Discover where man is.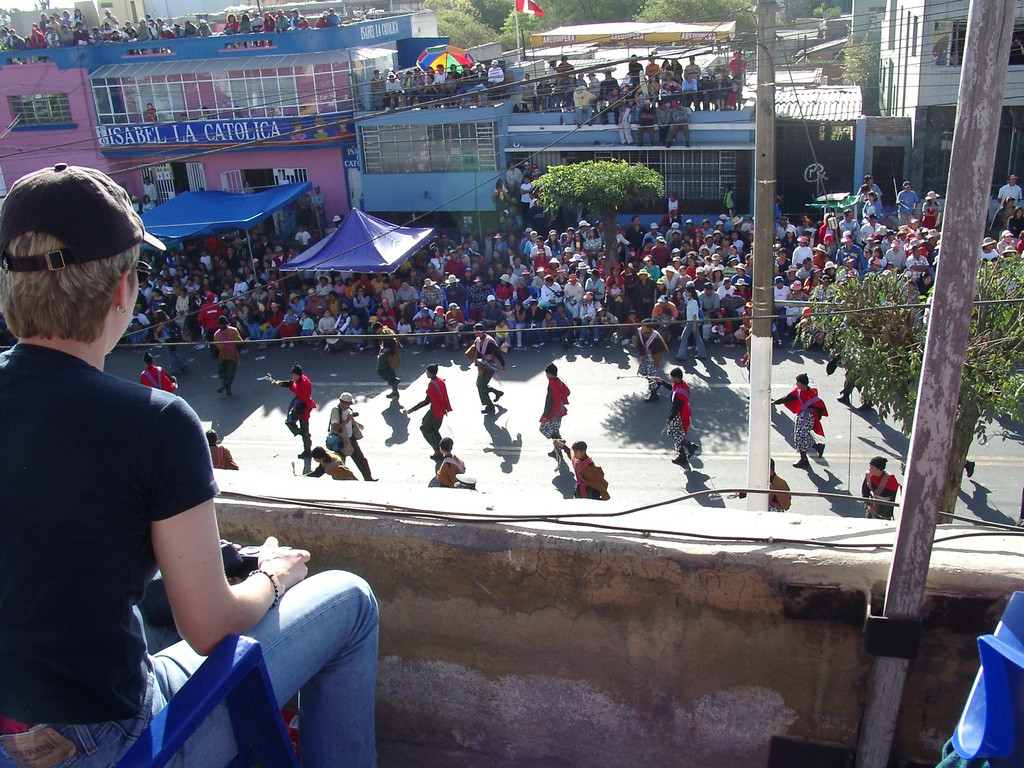
Discovered at <region>369, 321, 402, 399</region>.
